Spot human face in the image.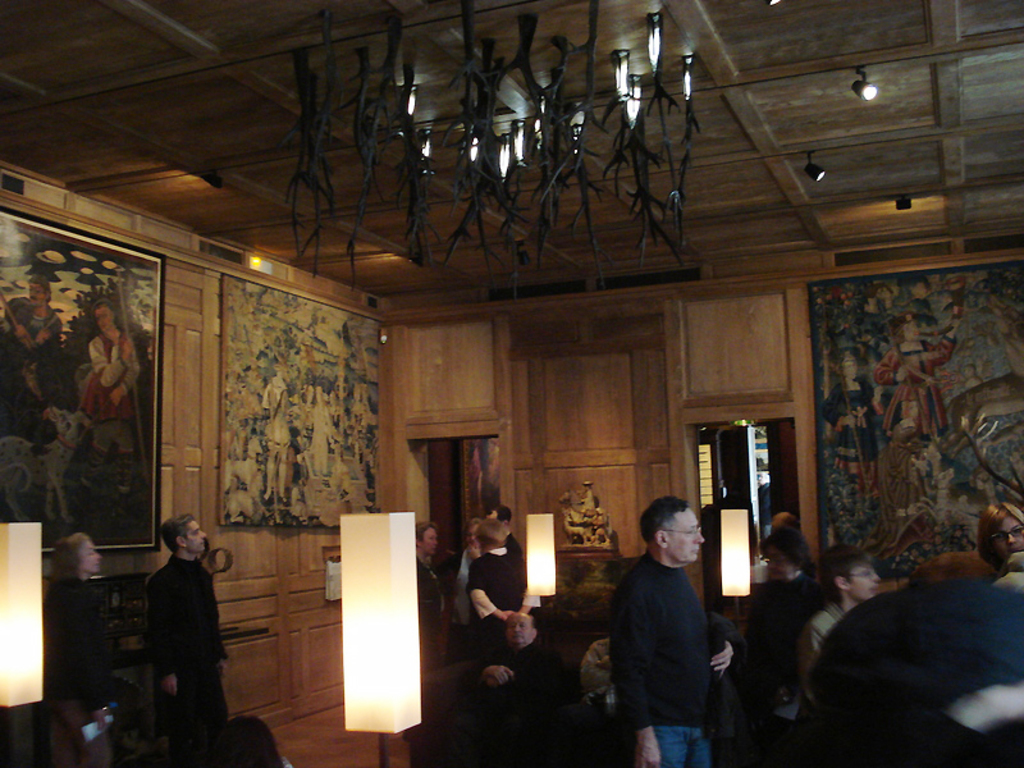
human face found at {"x1": 762, "y1": 553, "x2": 792, "y2": 580}.
